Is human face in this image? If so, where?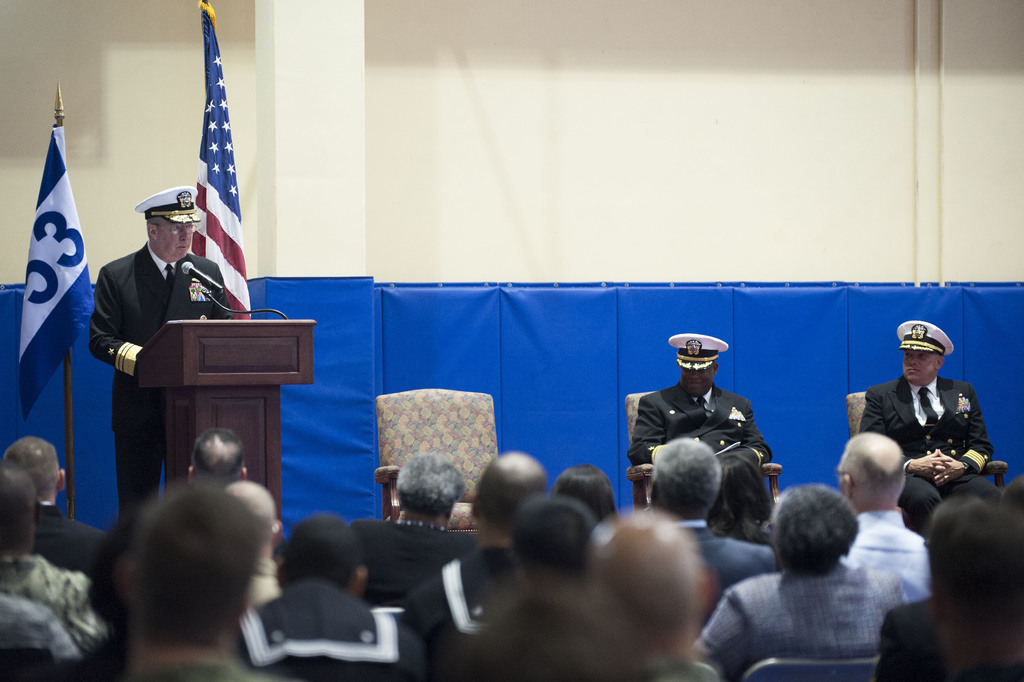
Yes, at (156,217,193,261).
